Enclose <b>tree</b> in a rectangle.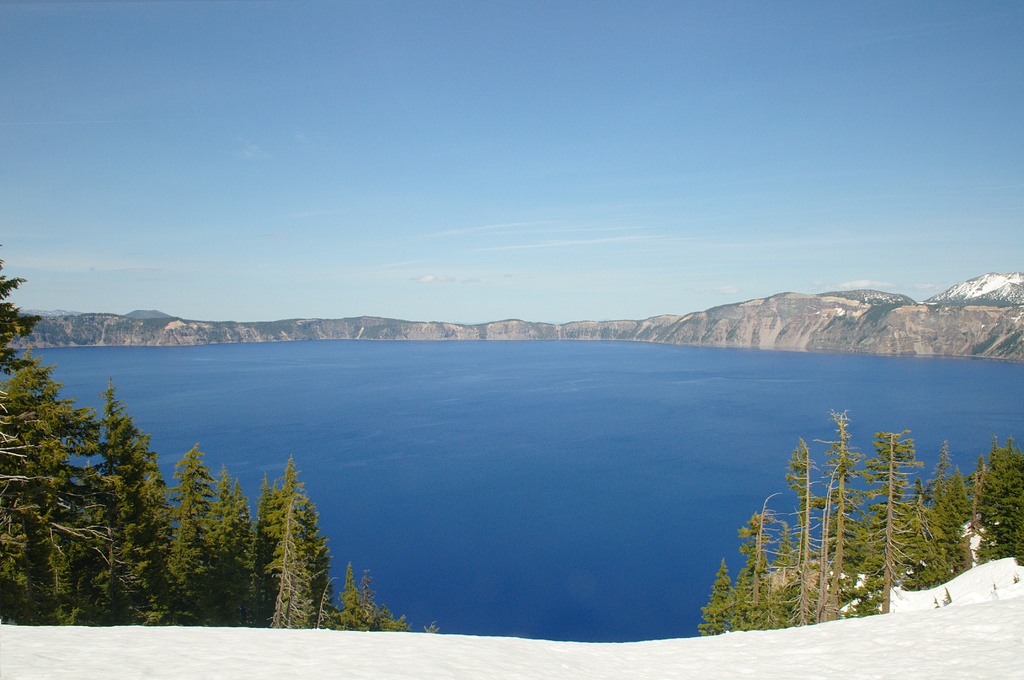
823 407 864 620.
